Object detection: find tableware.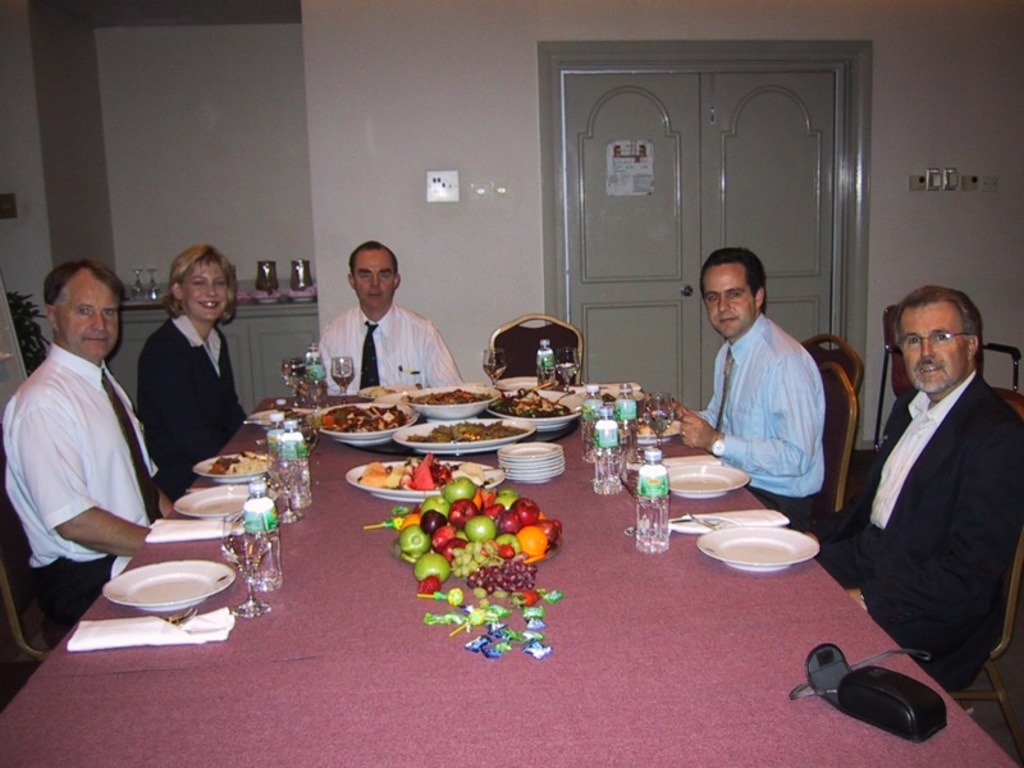
392/415/534/460.
